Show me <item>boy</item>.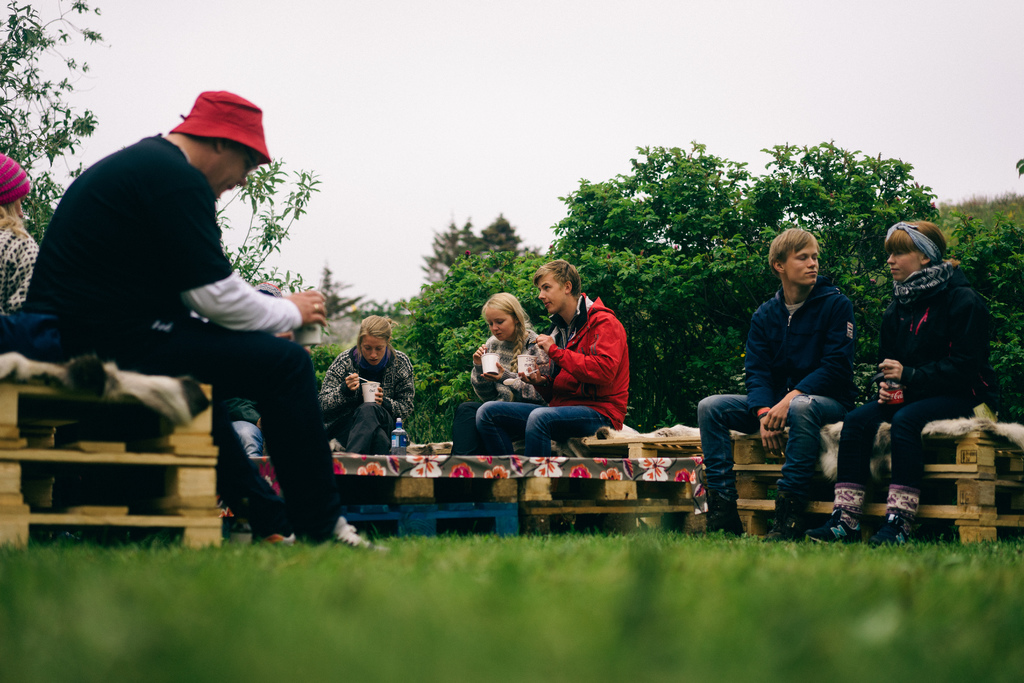
<item>boy</item> is here: crop(475, 261, 630, 457).
